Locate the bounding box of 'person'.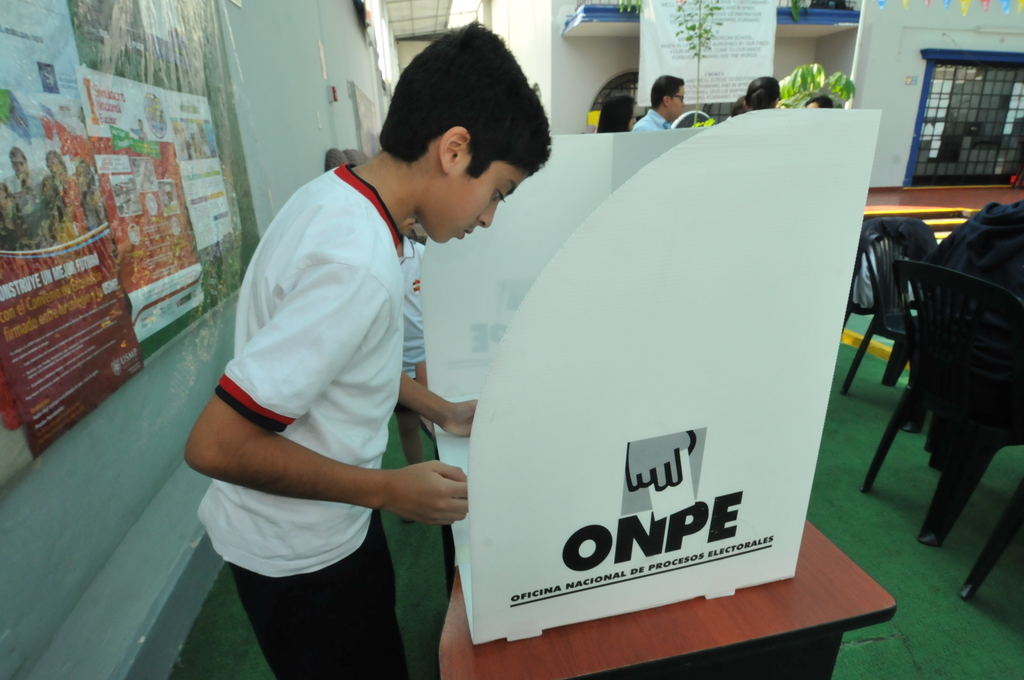
Bounding box: {"x1": 183, "y1": 22, "x2": 556, "y2": 679}.
